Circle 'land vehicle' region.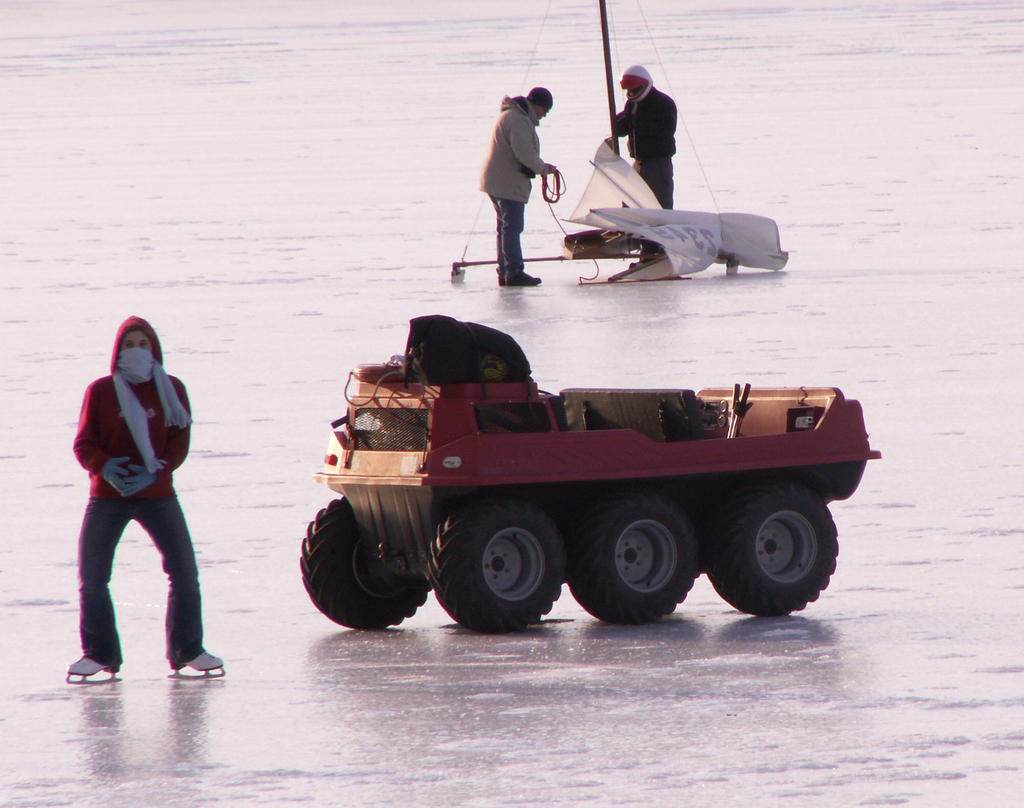
Region: (left=290, top=311, right=886, bottom=630).
